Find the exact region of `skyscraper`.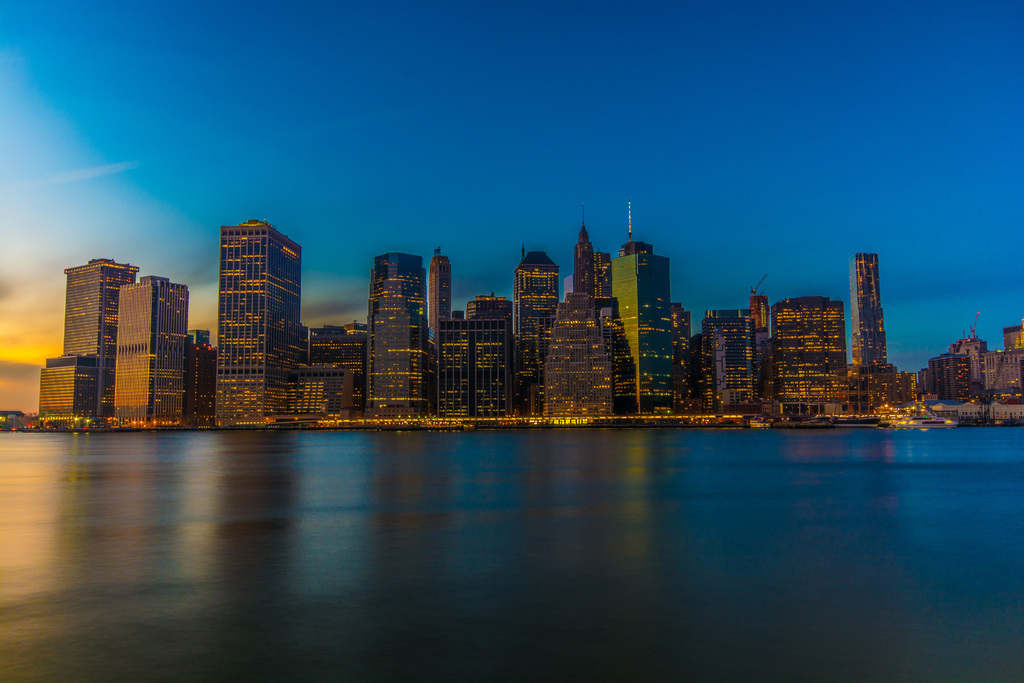
Exact region: [left=288, top=322, right=372, bottom=407].
